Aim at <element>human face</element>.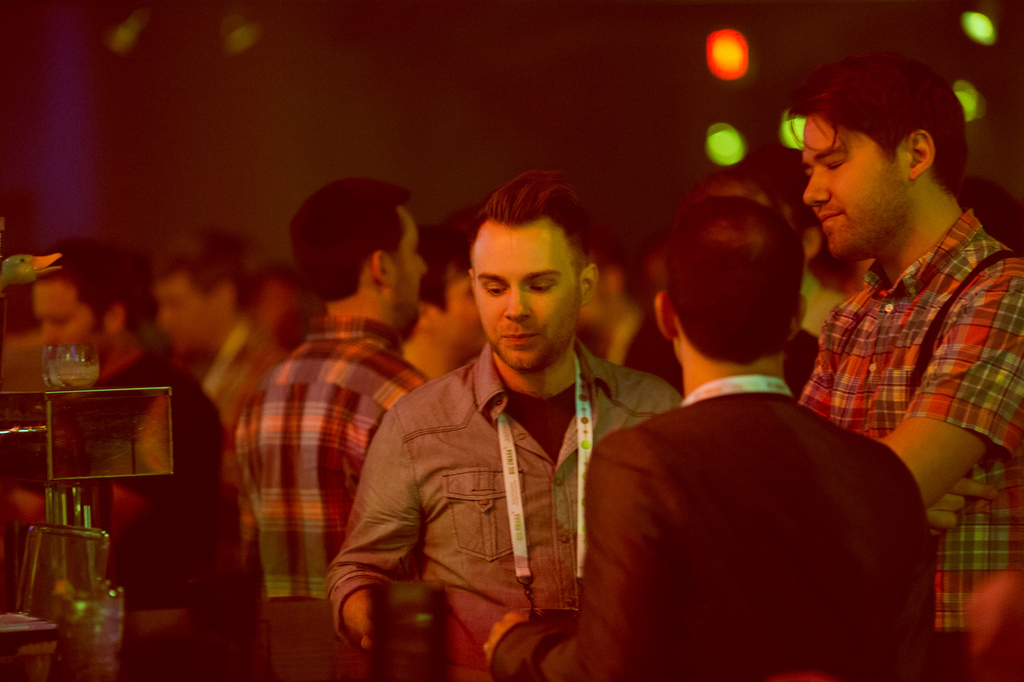
Aimed at (35, 269, 108, 370).
